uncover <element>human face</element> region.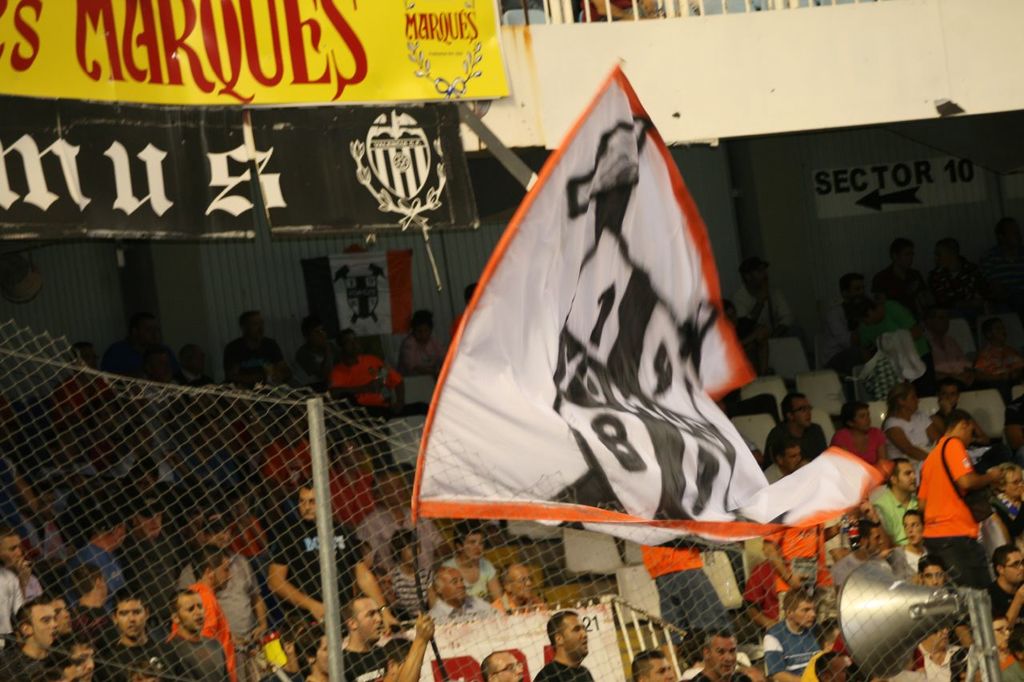
Uncovered: rect(925, 560, 945, 587).
